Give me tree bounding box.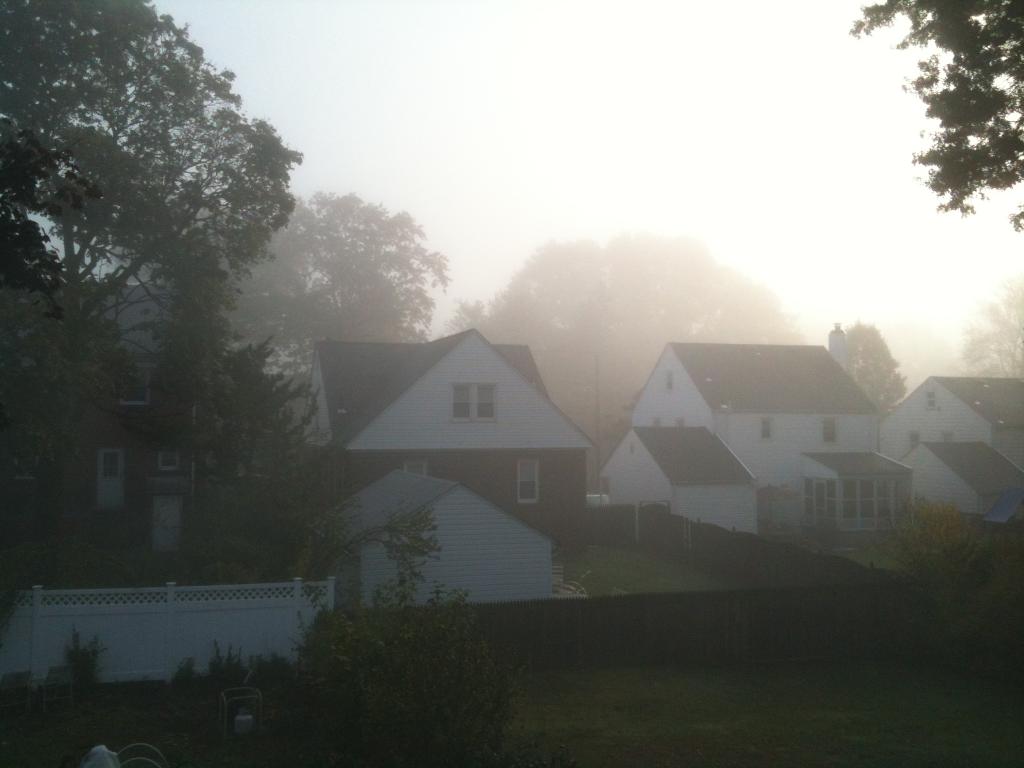
828/318/908/420.
